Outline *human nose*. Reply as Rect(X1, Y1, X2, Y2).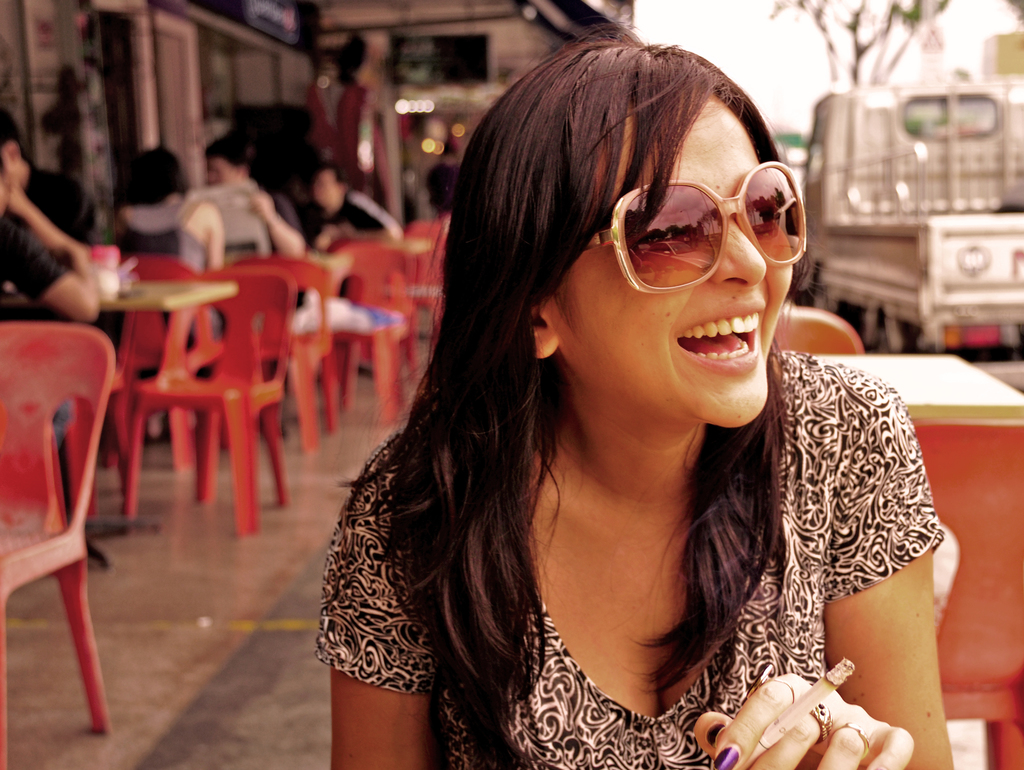
Rect(710, 215, 768, 282).
